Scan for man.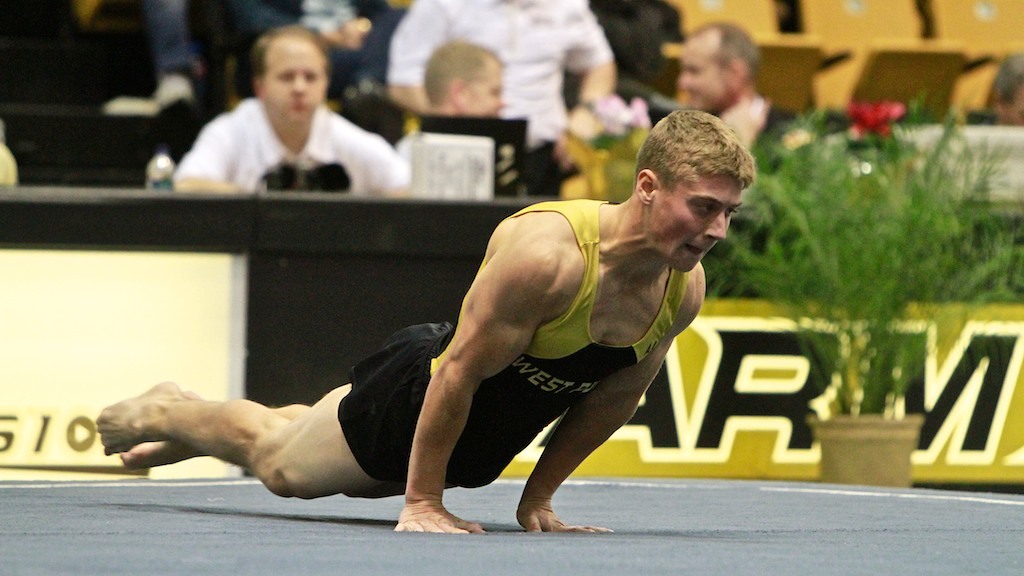
Scan result: 169, 27, 408, 201.
